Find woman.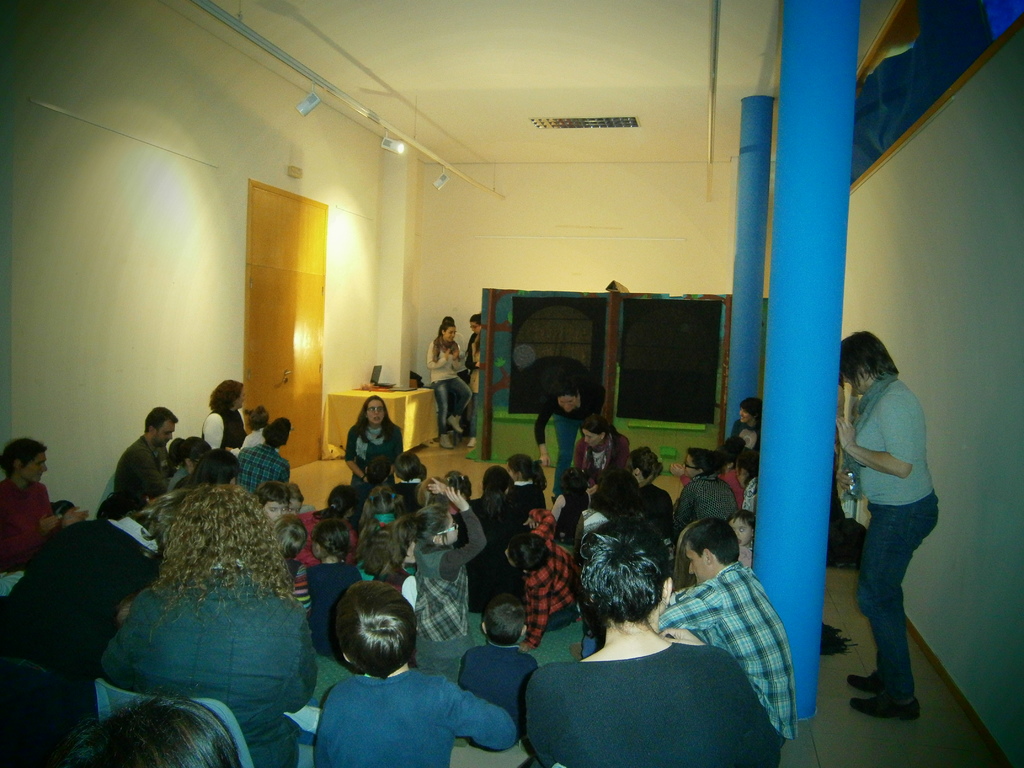
l=677, t=444, r=742, b=524.
